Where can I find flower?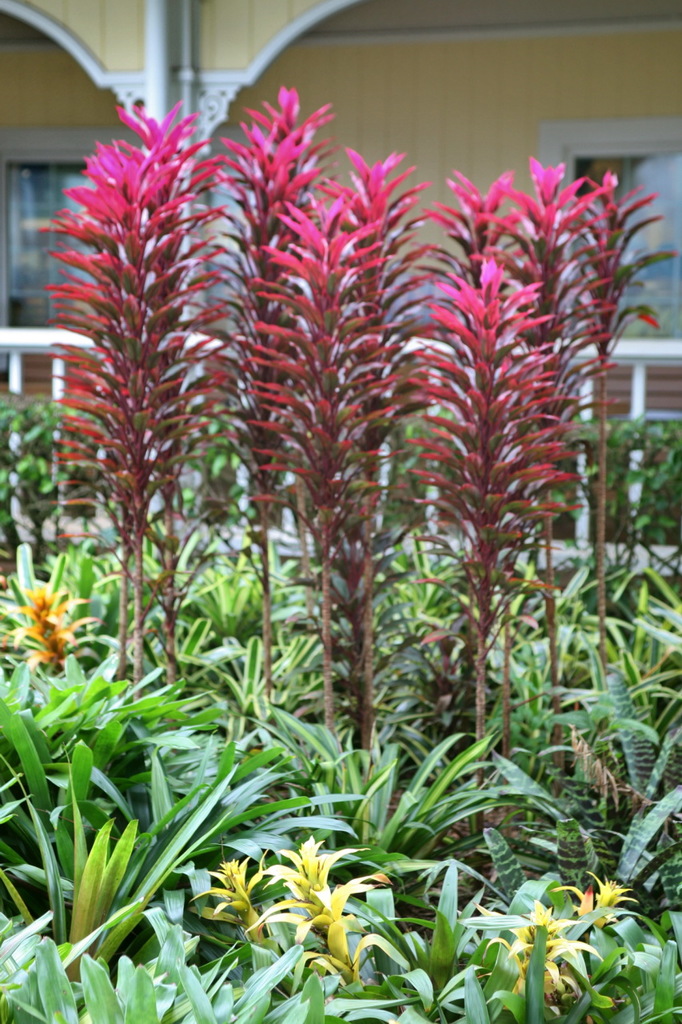
You can find it at bbox(14, 584, 93, 678).
